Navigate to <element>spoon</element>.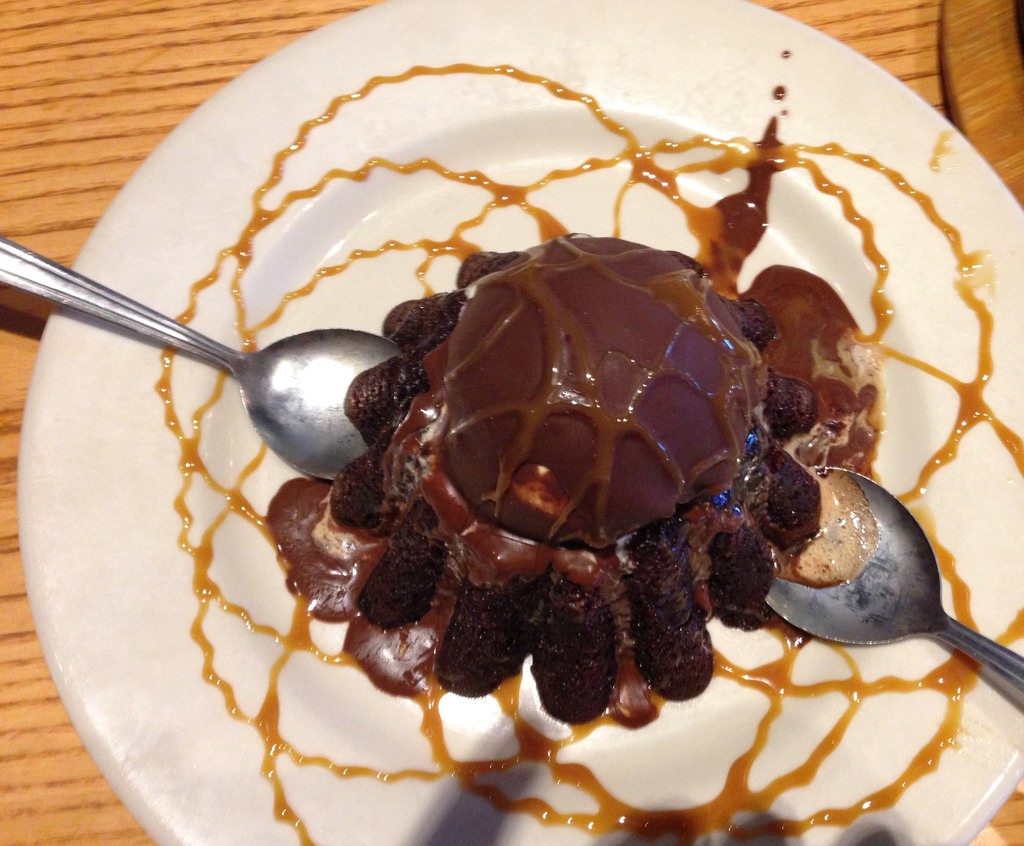
Navigation target: select_region(0, 233, 403, 475).
